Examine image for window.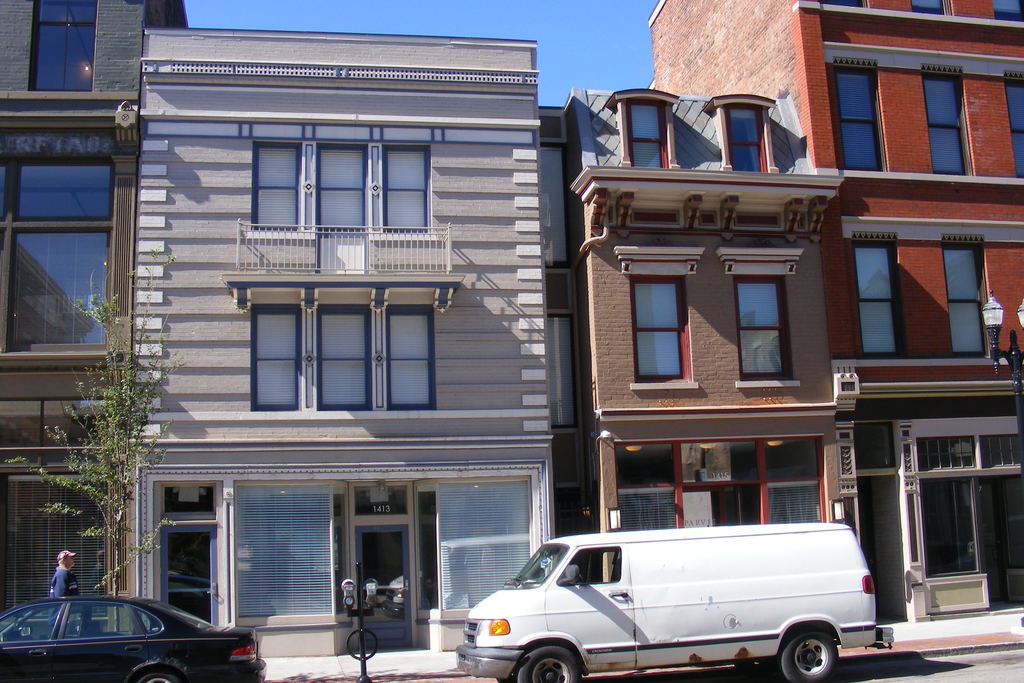
Examination result: pyautogui.locateOnScreen(922, 75, 976, 174).
